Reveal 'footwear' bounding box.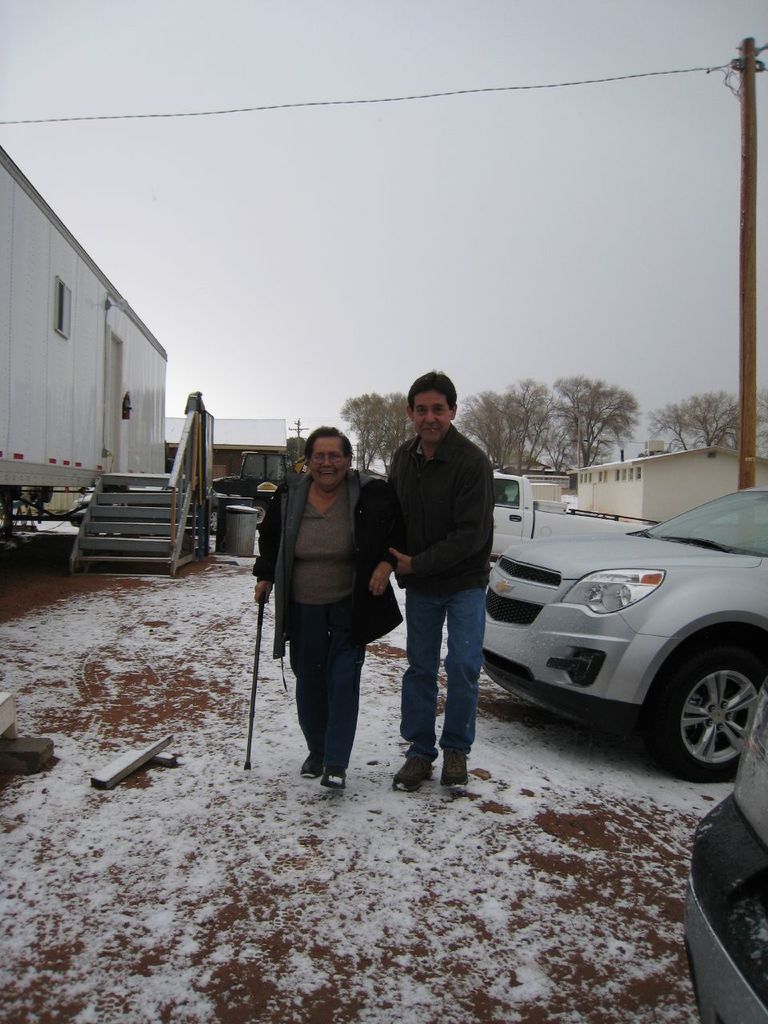
Revealed: rect(396, 757, 430, 795).
